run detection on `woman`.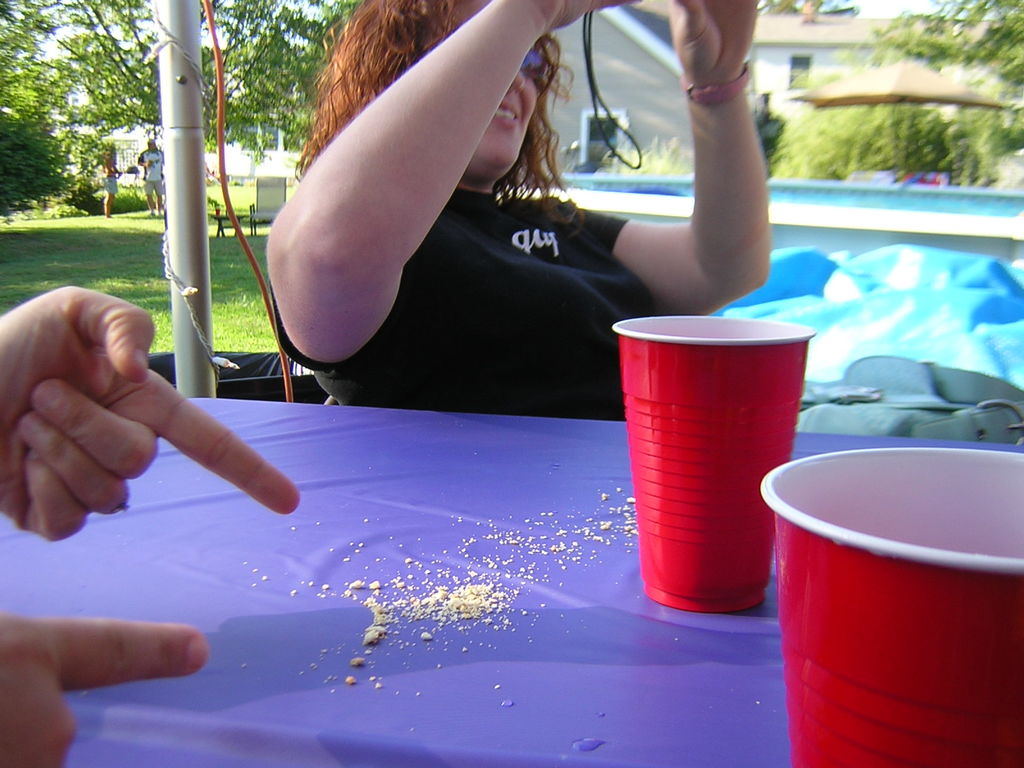
Result: bbox=(266, 0, 768, 417).
